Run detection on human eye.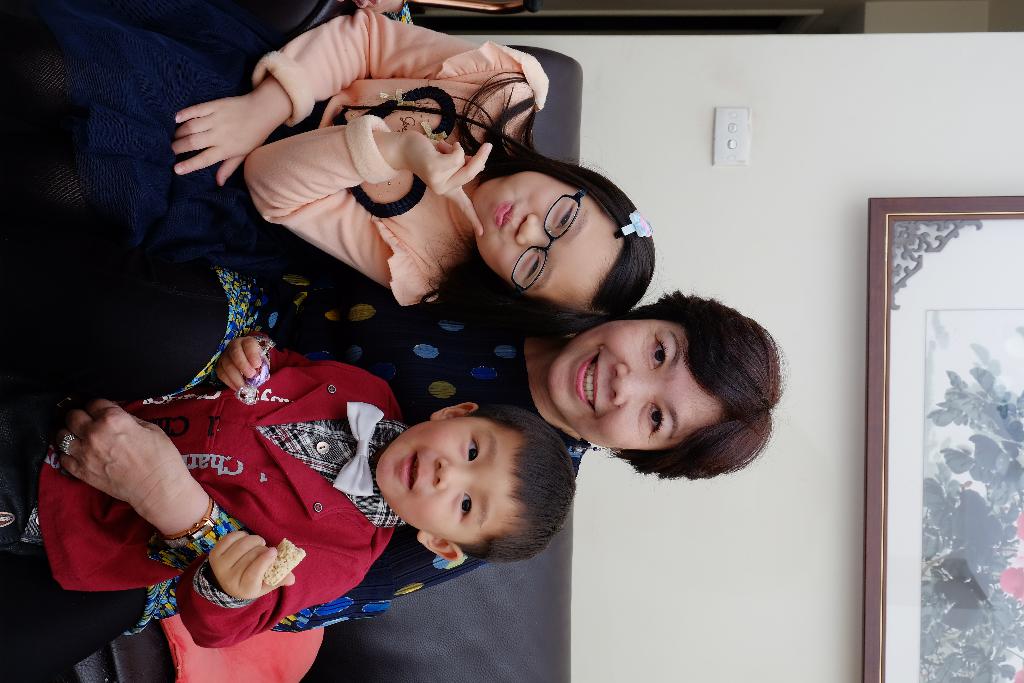
Result: locate(646, 400, 666, 438).
